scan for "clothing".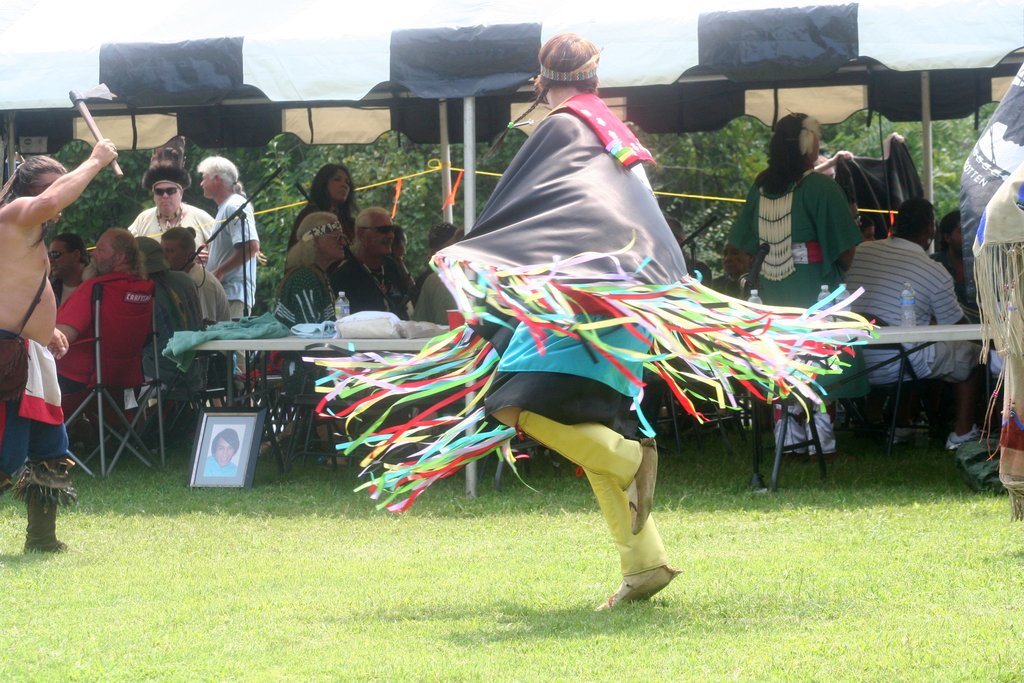
Scan result: rect(269, 258, 358, 399).
